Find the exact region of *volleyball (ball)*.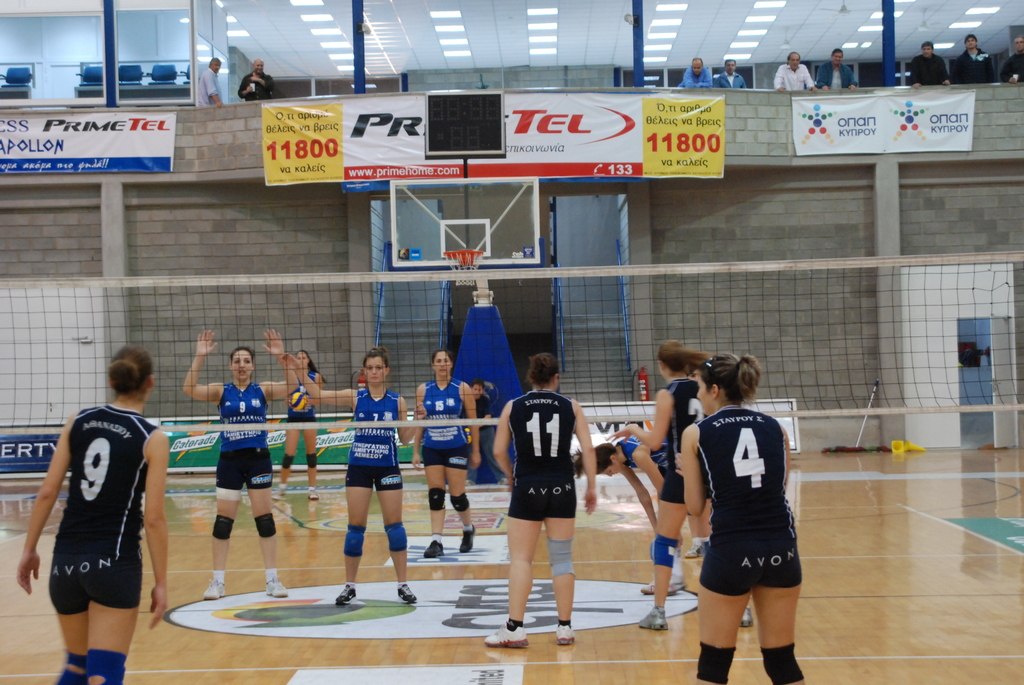
Exact region: x1=289, y1=389, x2=309, y2=411.
